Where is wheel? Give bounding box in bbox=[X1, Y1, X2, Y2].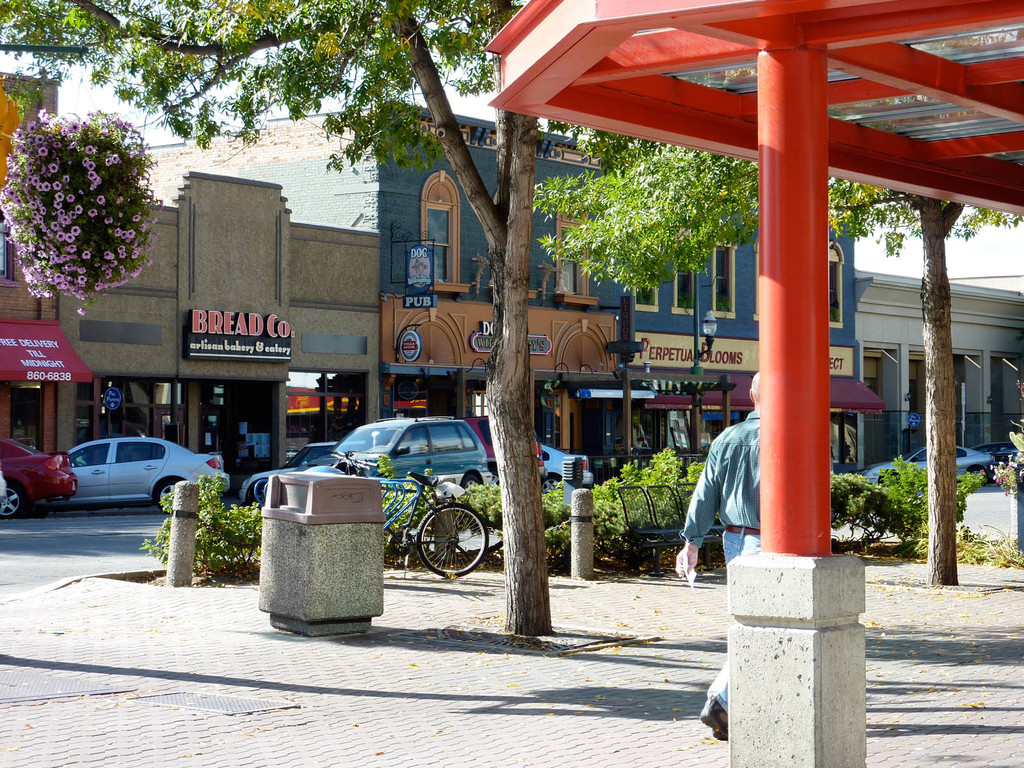
bbox=[156, 479, 179, 513].
